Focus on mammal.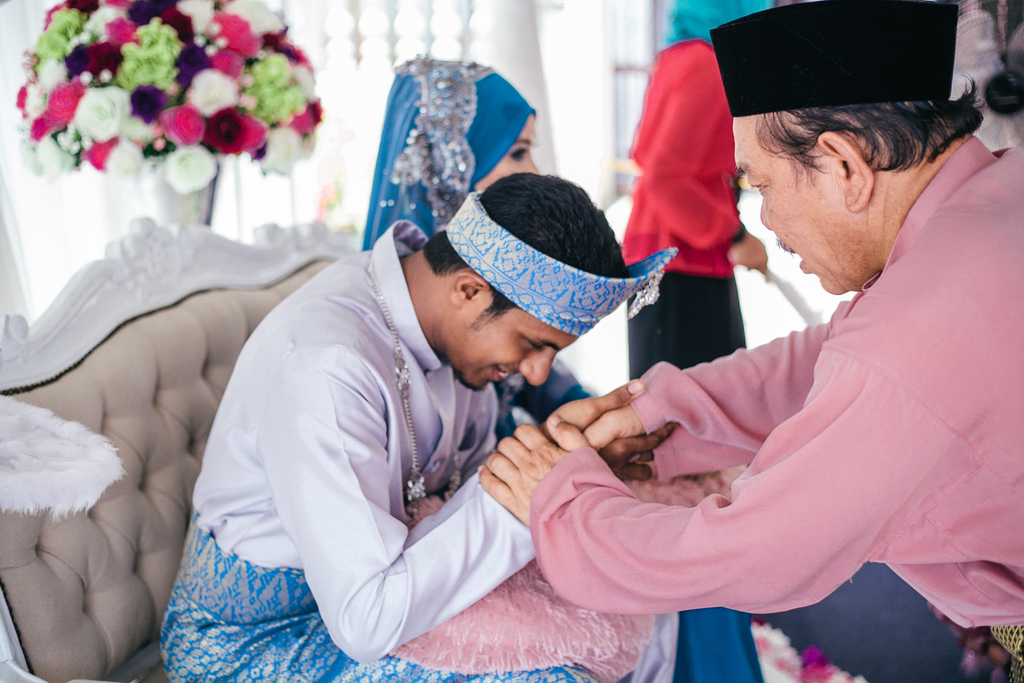
Focused at (x1=352, y1=53, x2=541, y2=440).
